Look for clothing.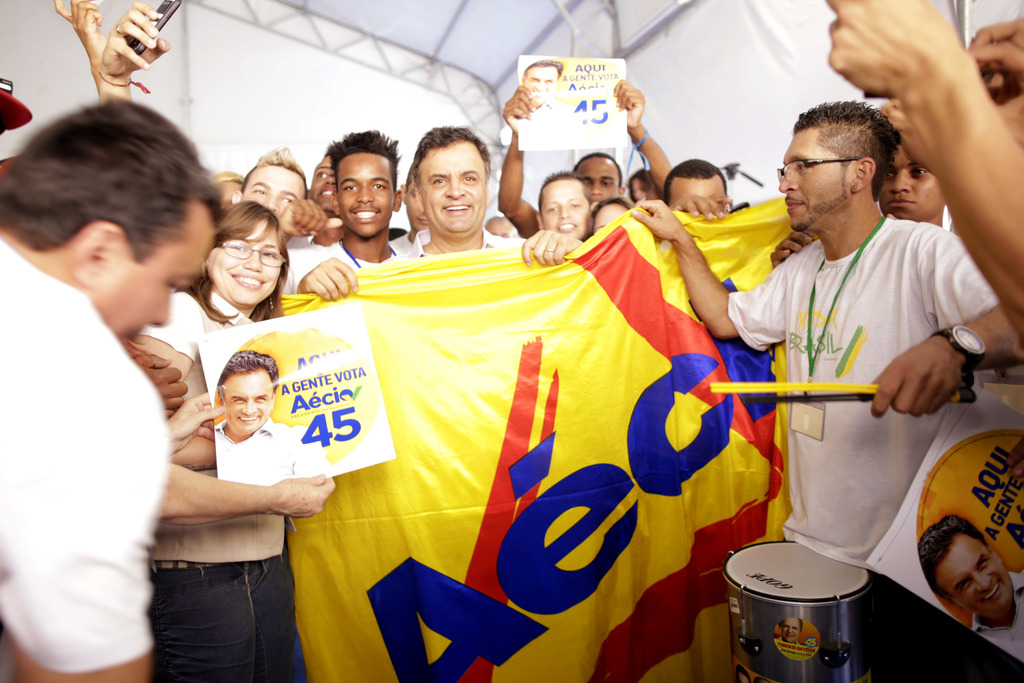
Found: x1=0 y1=236 x2=173 y2=682.
